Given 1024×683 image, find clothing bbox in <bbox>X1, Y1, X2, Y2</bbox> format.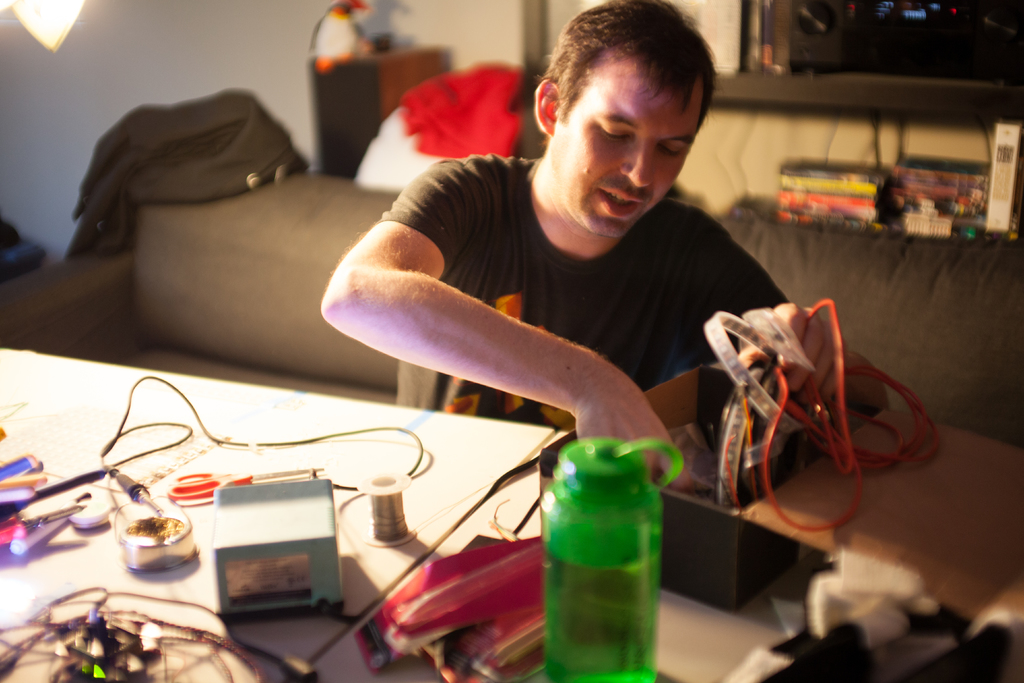
<bbox>399, 53, 537, 167</bbox>.
